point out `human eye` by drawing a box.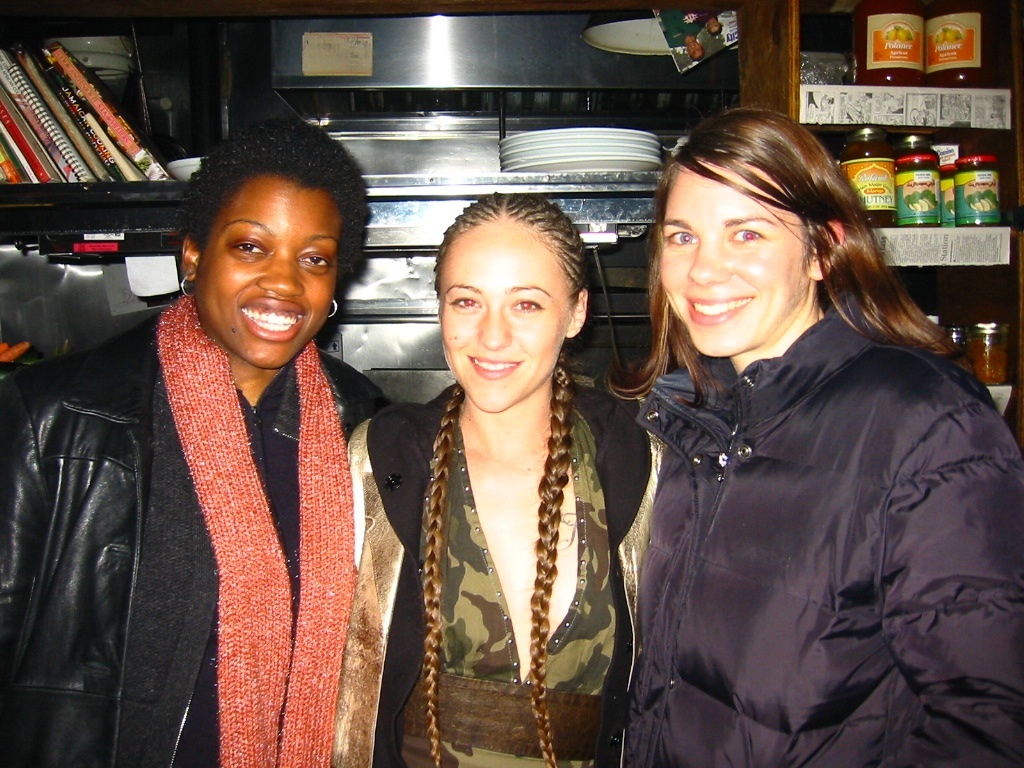
(724, 223, 771, 246).
